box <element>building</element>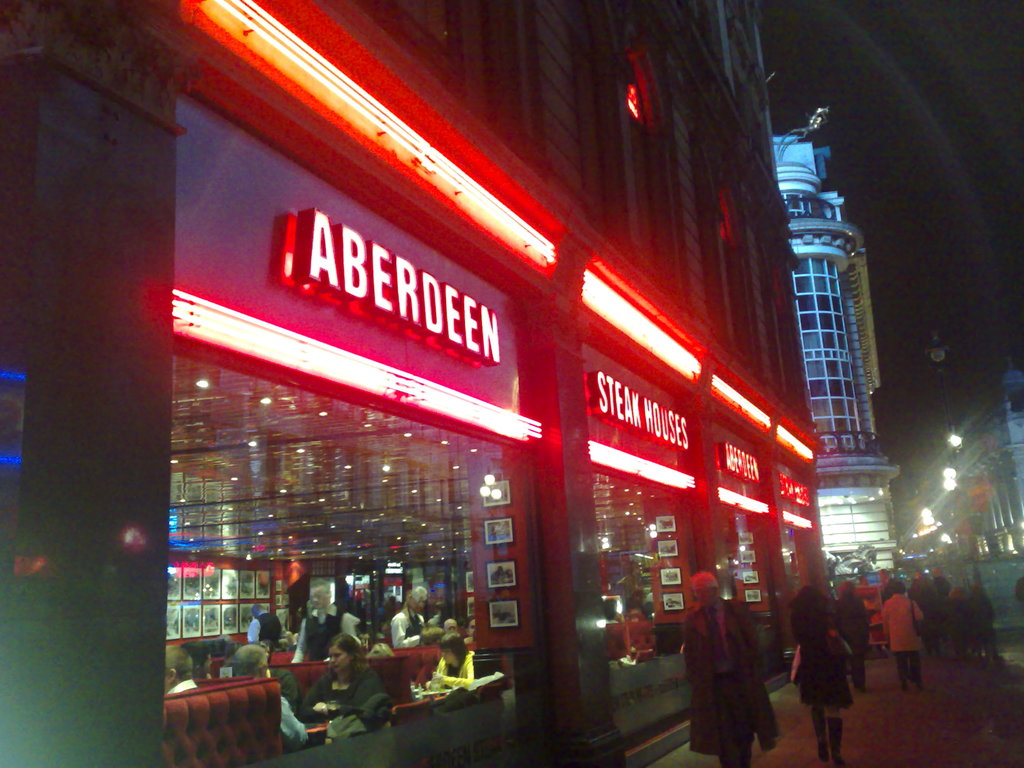
box(897, 363, 1023, 600)
